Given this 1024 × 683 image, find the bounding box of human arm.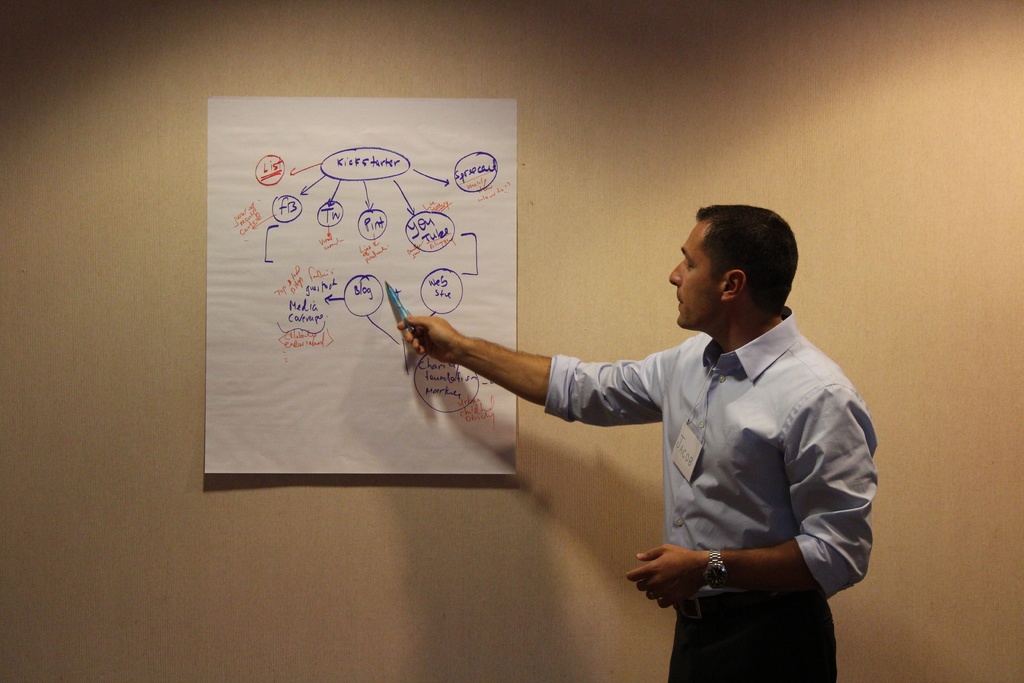
[x1=396, y1=317, x2=668, y2=428].
